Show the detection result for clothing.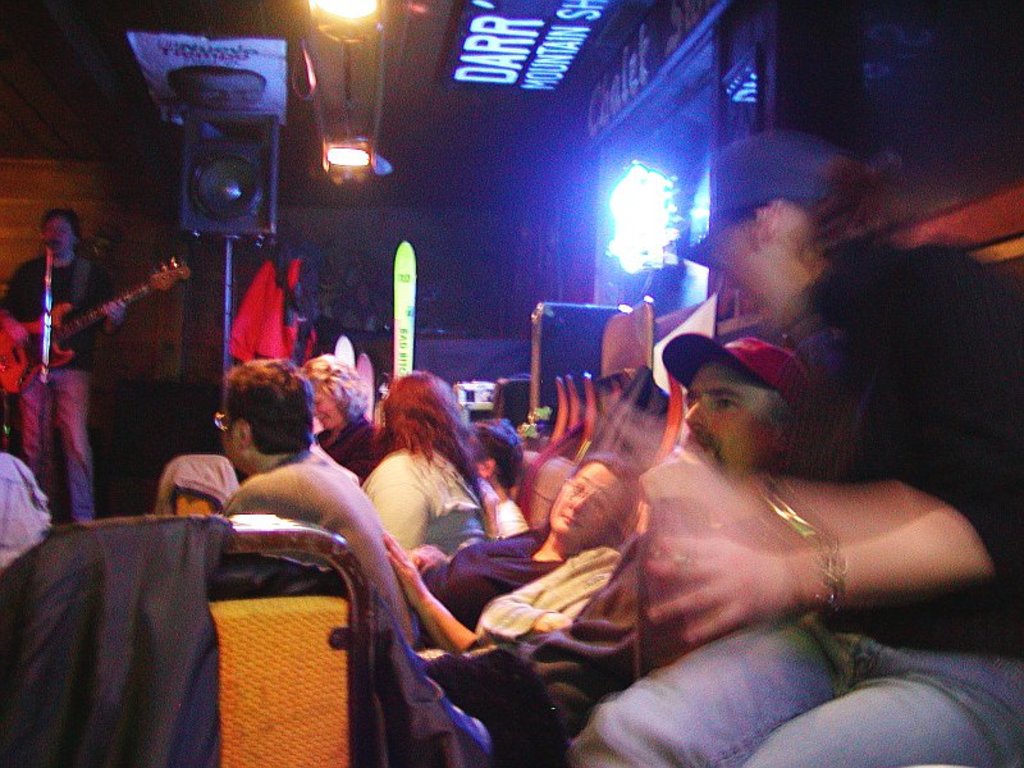
[362, 449, 494, 559].
